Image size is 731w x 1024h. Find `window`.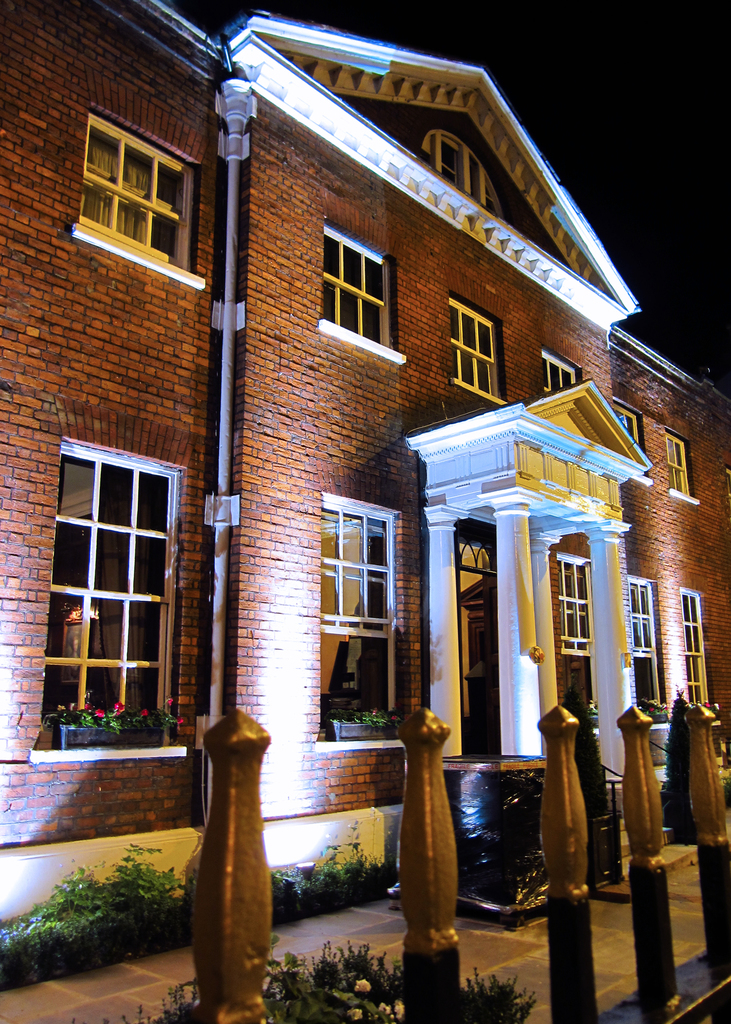
<region>610, 398, 645, 451</region>.
